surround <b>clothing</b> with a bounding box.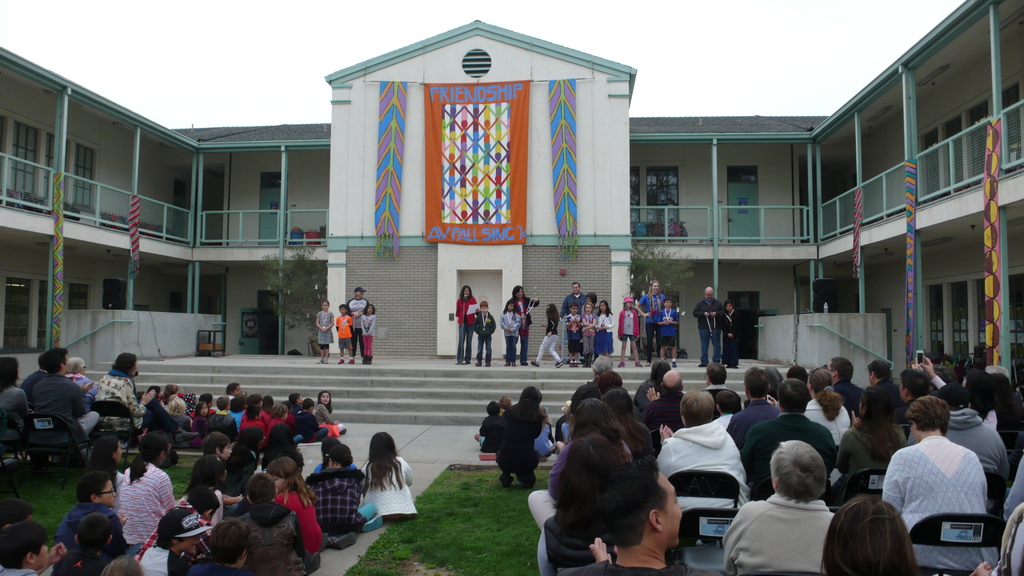
(556, 558, 700, 575).
